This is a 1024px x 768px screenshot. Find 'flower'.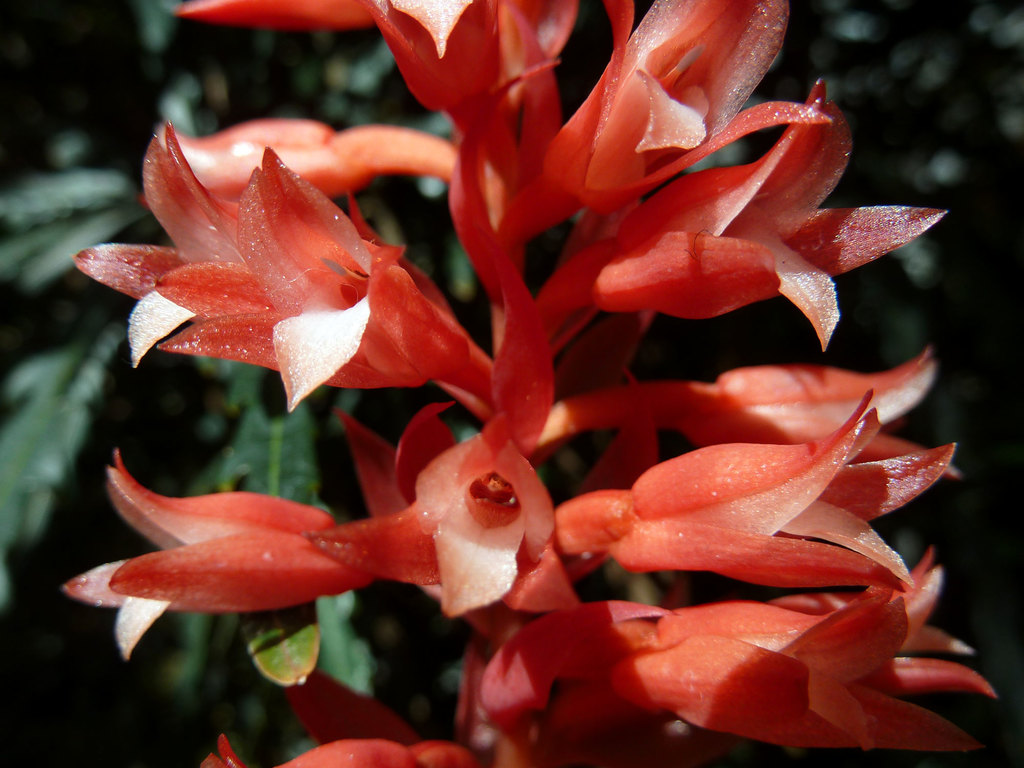
Bounding box: <box>564,81,948,367</box>.
